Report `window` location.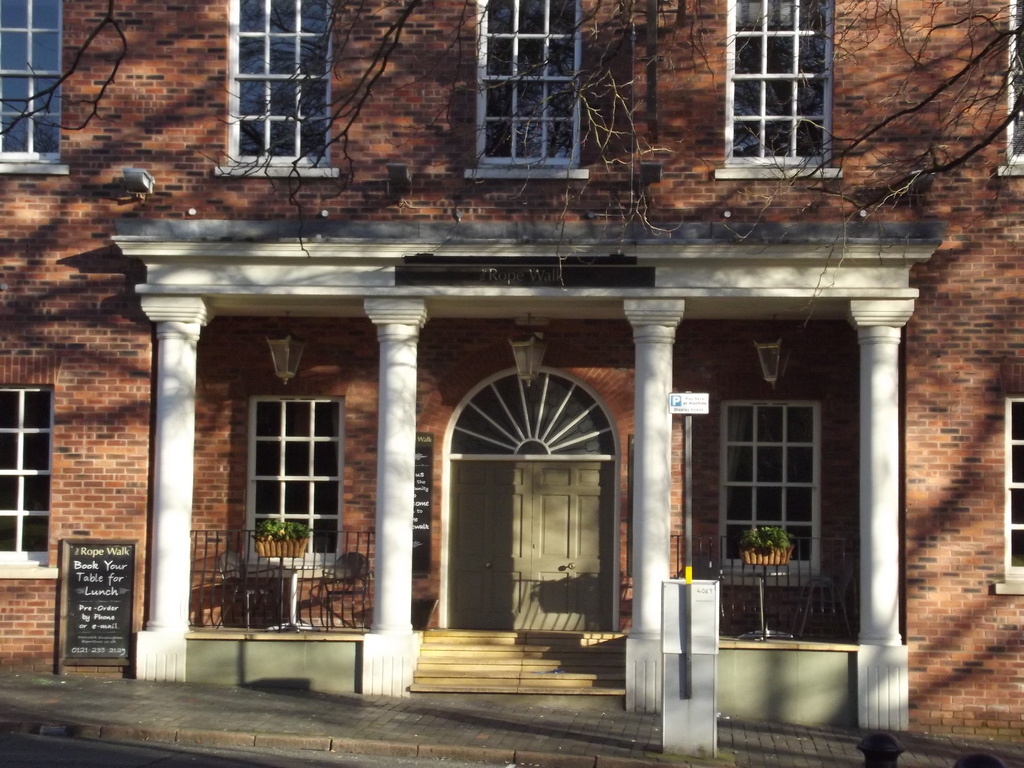
Report: <box>724,399,817,575</box>.
